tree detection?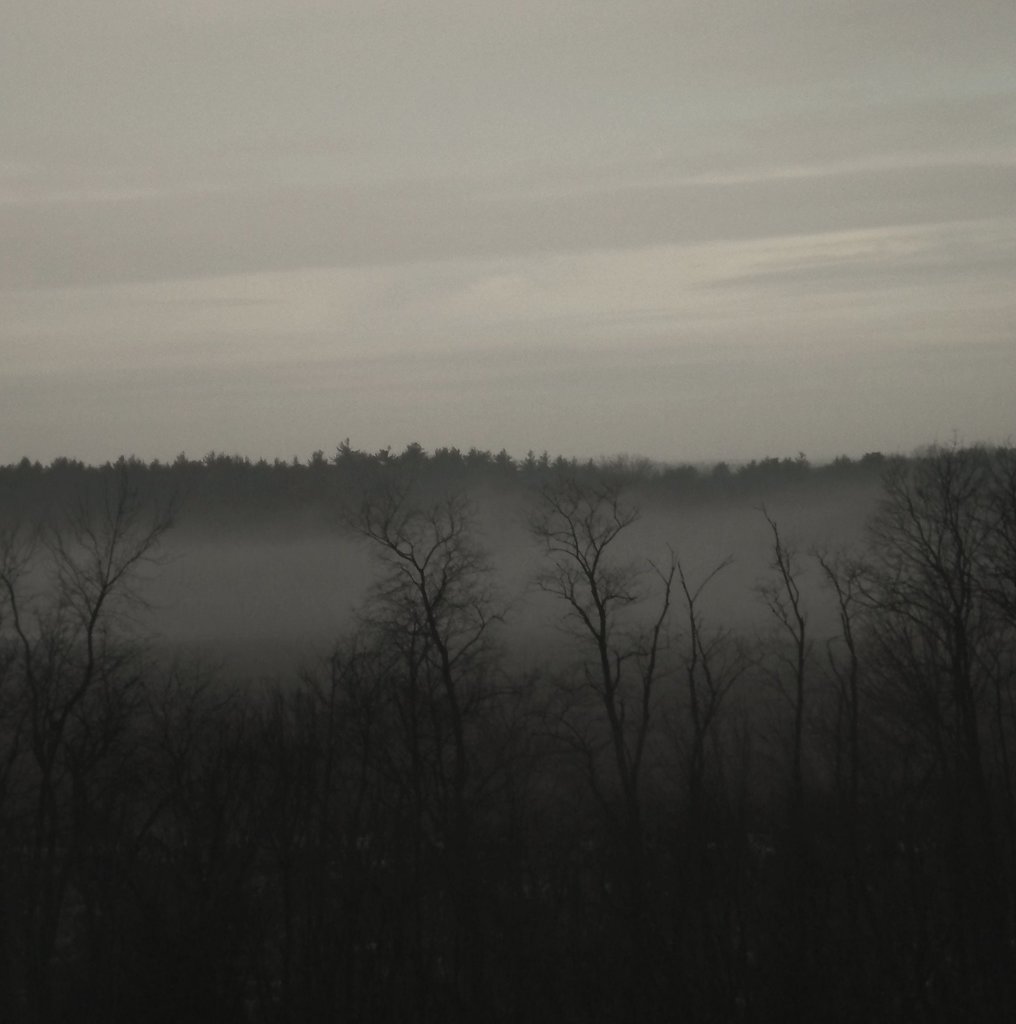
rect(76, 650, 246, 1023)
